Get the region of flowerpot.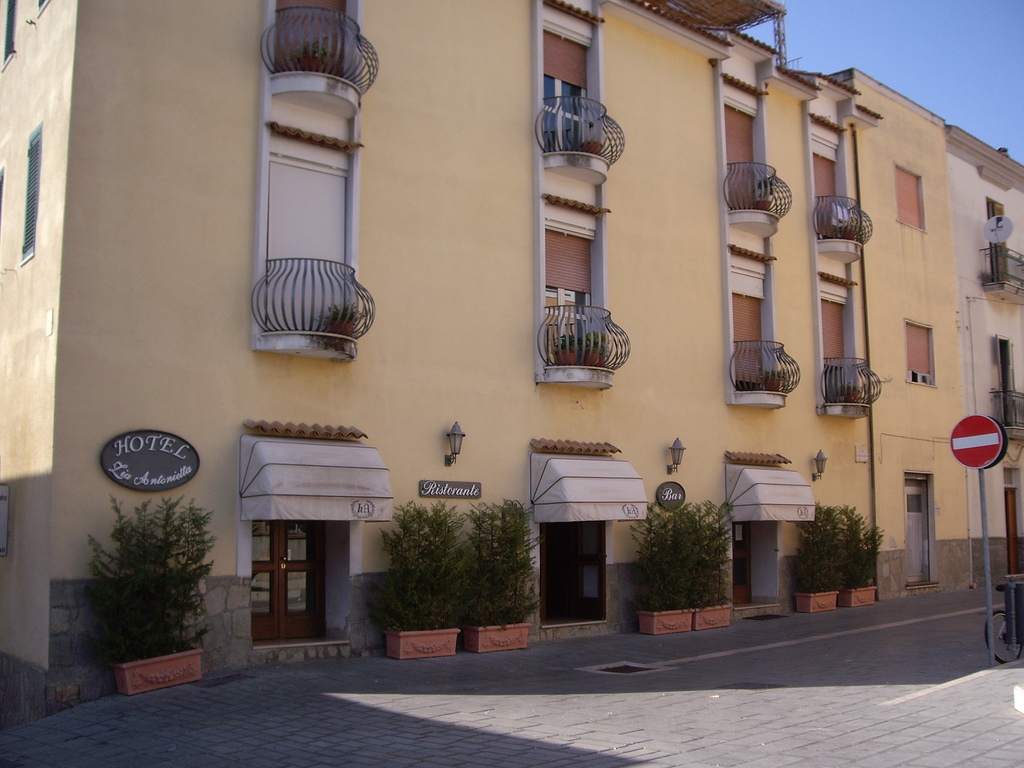
detection(470, 622, 531, 651).
